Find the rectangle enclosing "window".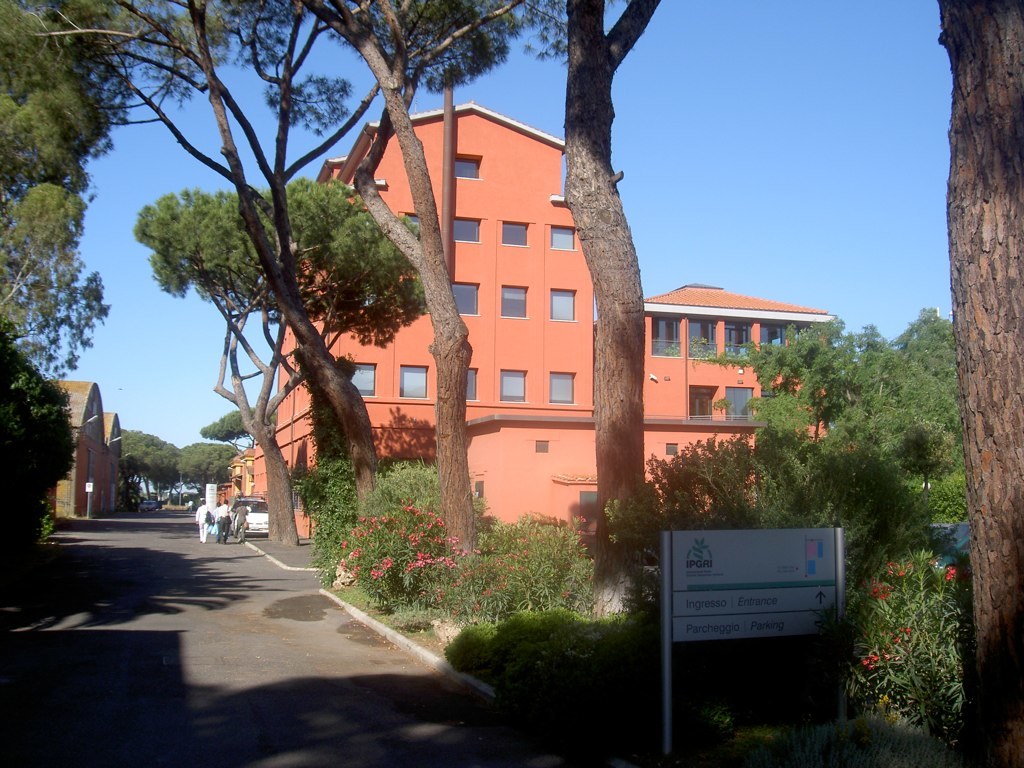
499:218:530:246.
